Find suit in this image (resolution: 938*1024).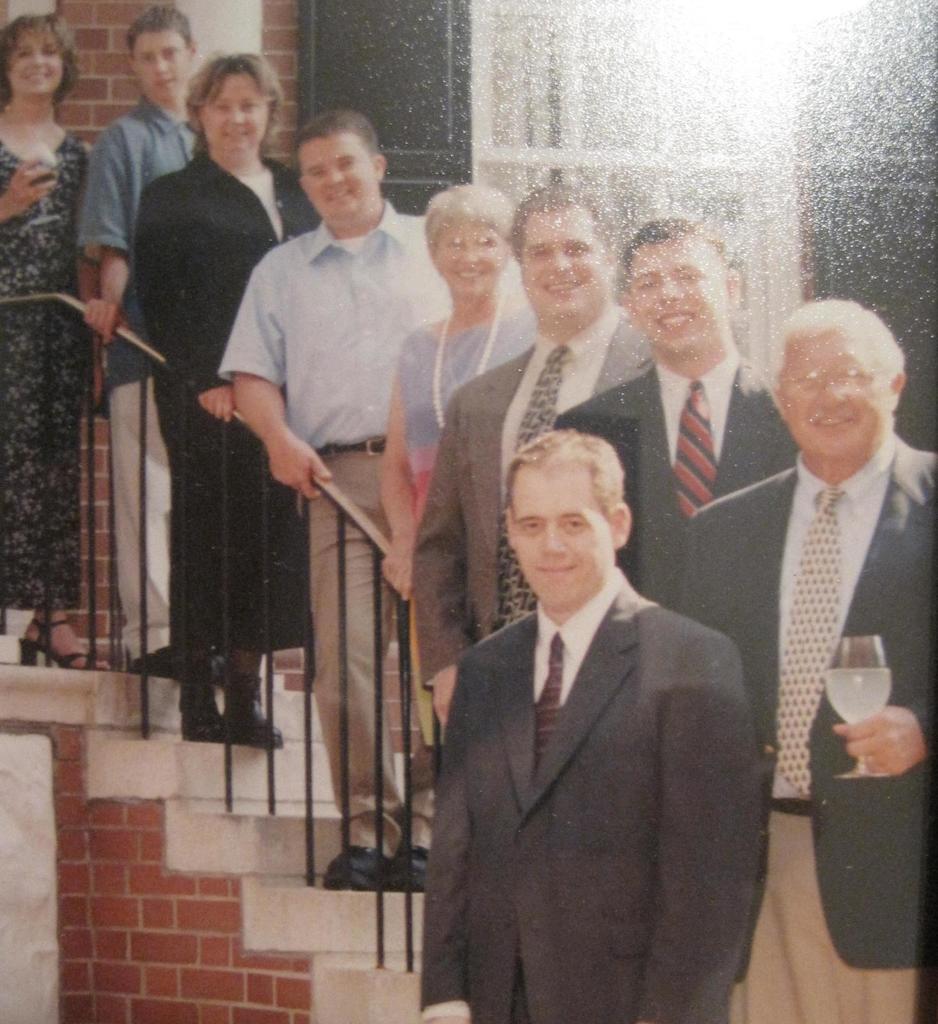
locate(681, 438, 937, 984).
